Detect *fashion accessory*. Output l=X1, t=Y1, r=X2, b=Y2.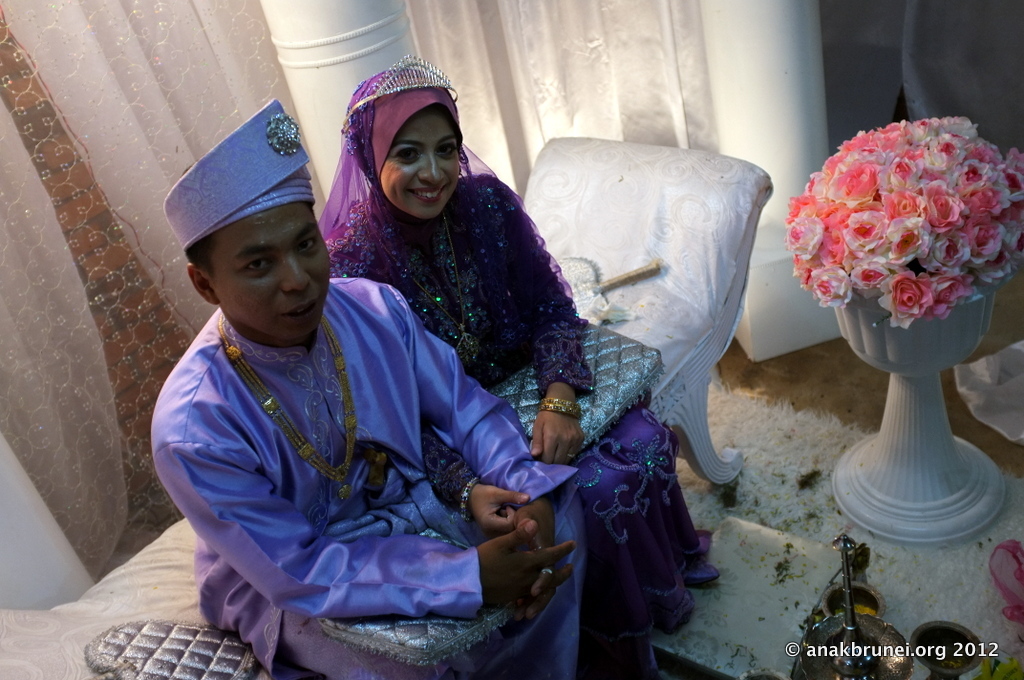
l=540, t=395, r=584, b=422.
